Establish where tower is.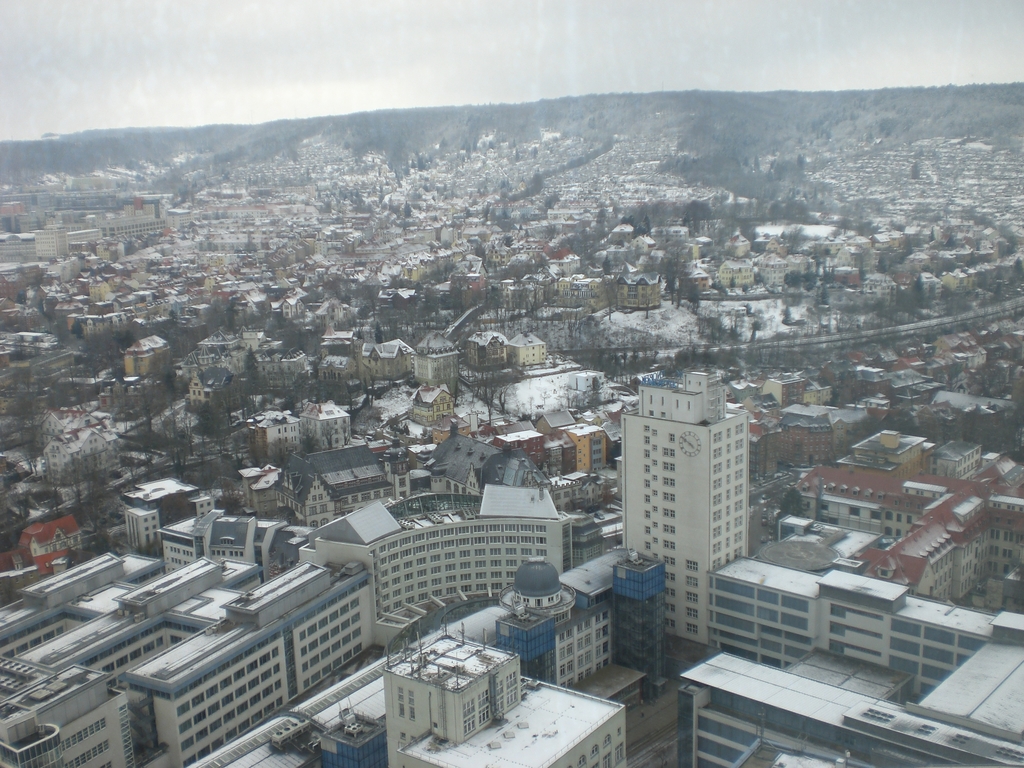
Established at Rect(622, 371, 750, 646).
